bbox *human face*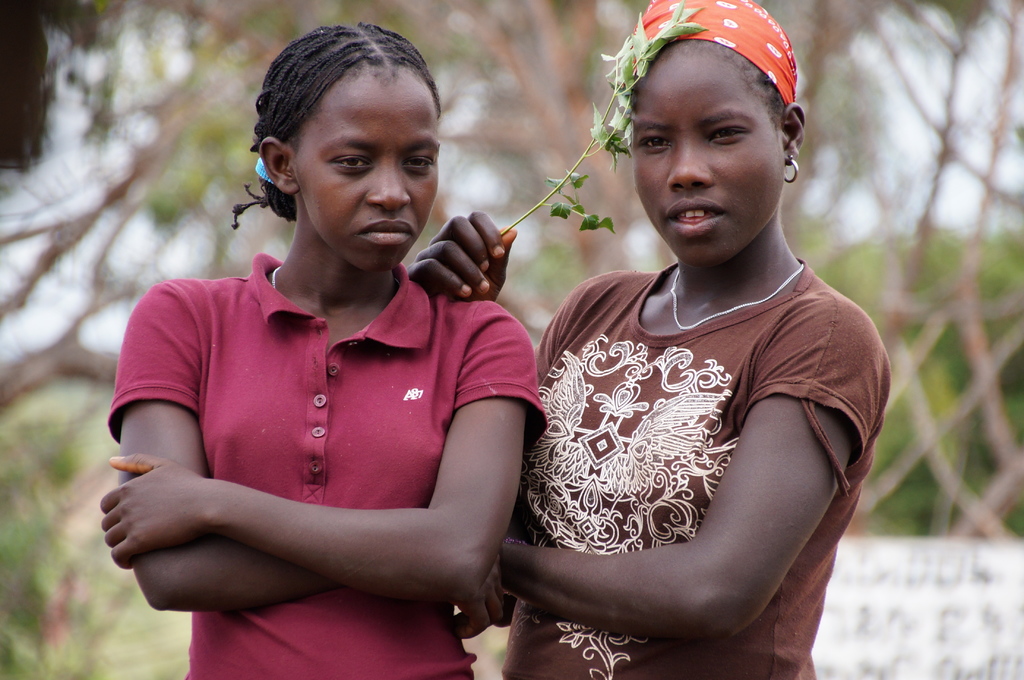
BBox(631, 65, 786, 273)
